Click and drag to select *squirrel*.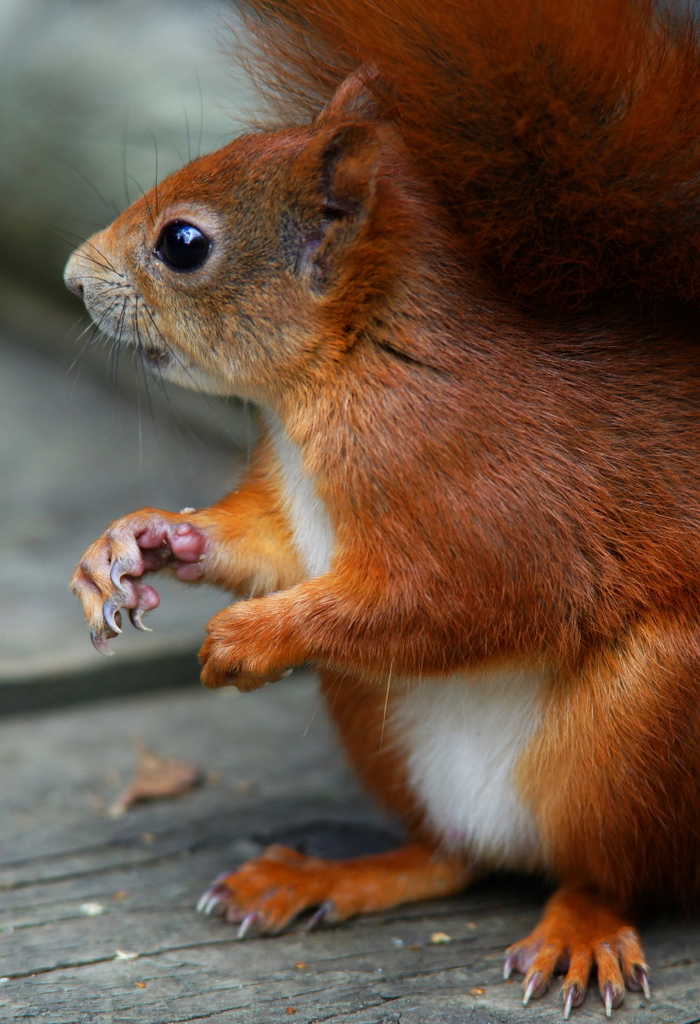
Selection: box=[43, 4, 699, 1020].
